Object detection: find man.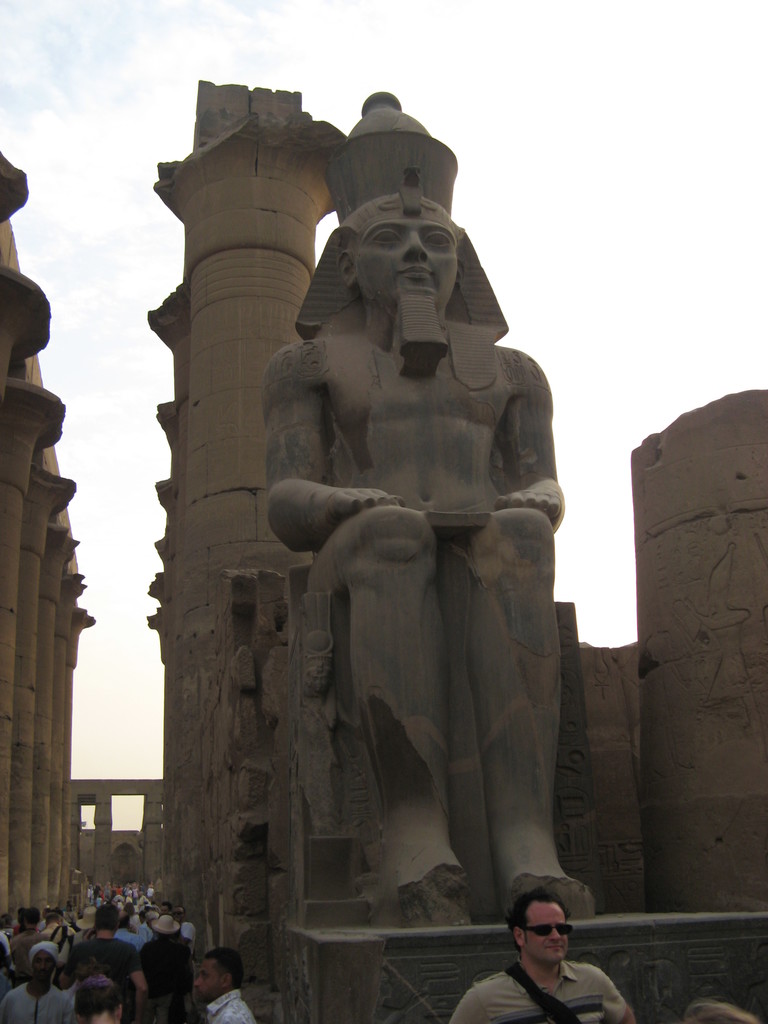
<box>43,913,67,941</box>.
